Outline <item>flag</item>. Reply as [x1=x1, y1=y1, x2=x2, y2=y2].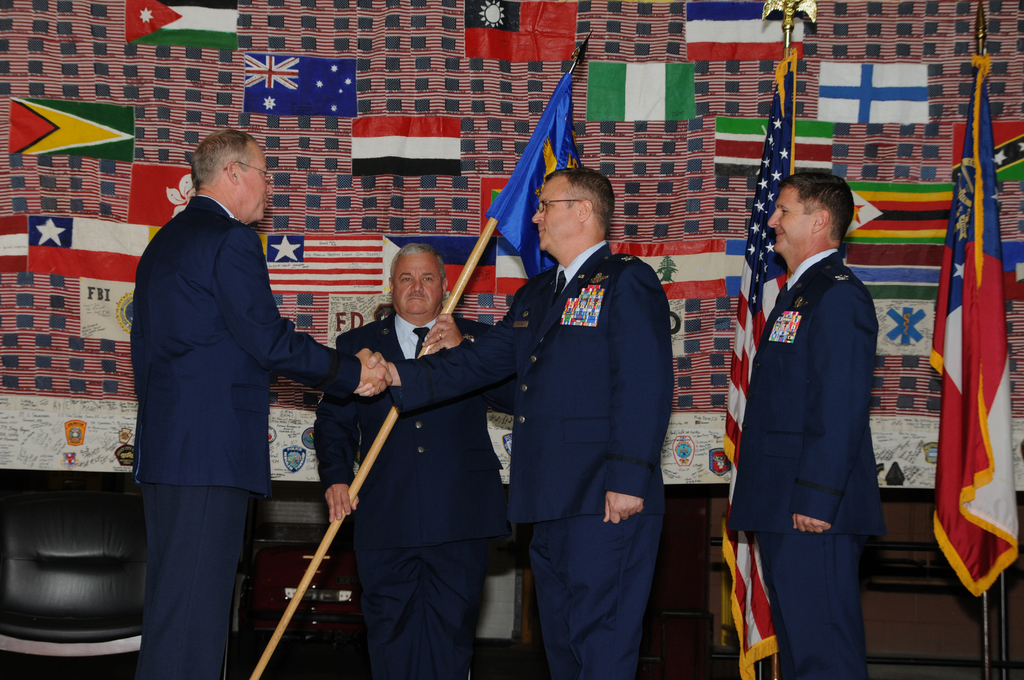
[x1=683, y1=1, x2=808, y2=61].
